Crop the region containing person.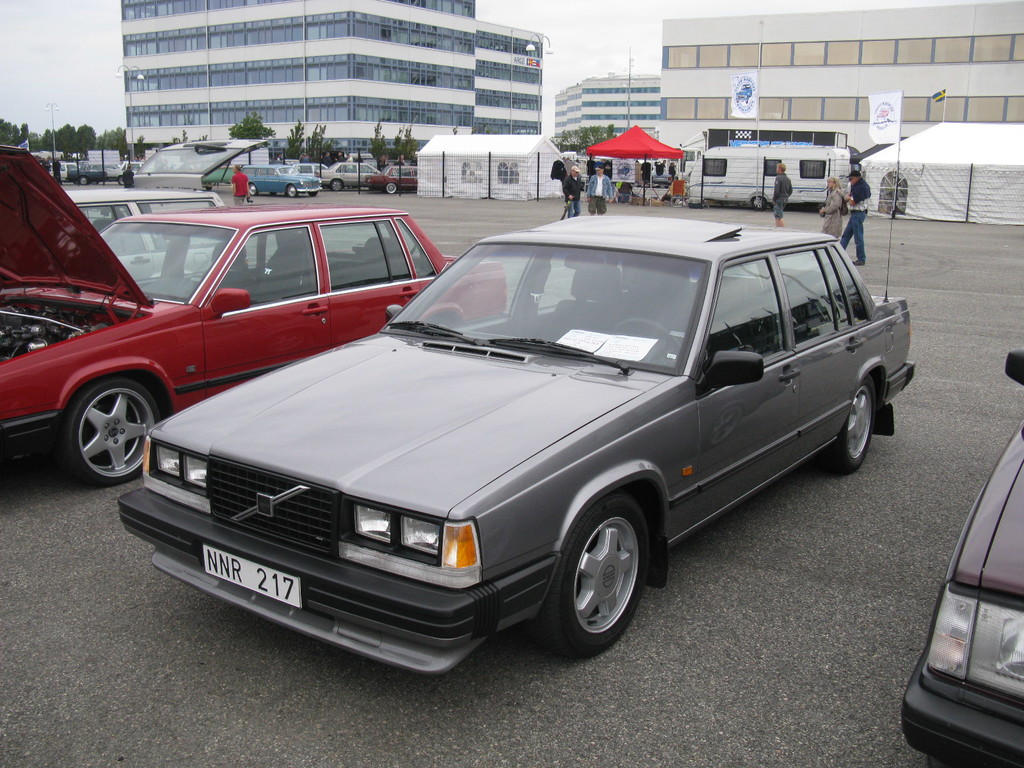
Crop region: bbox(235, 161, 251, 204).
